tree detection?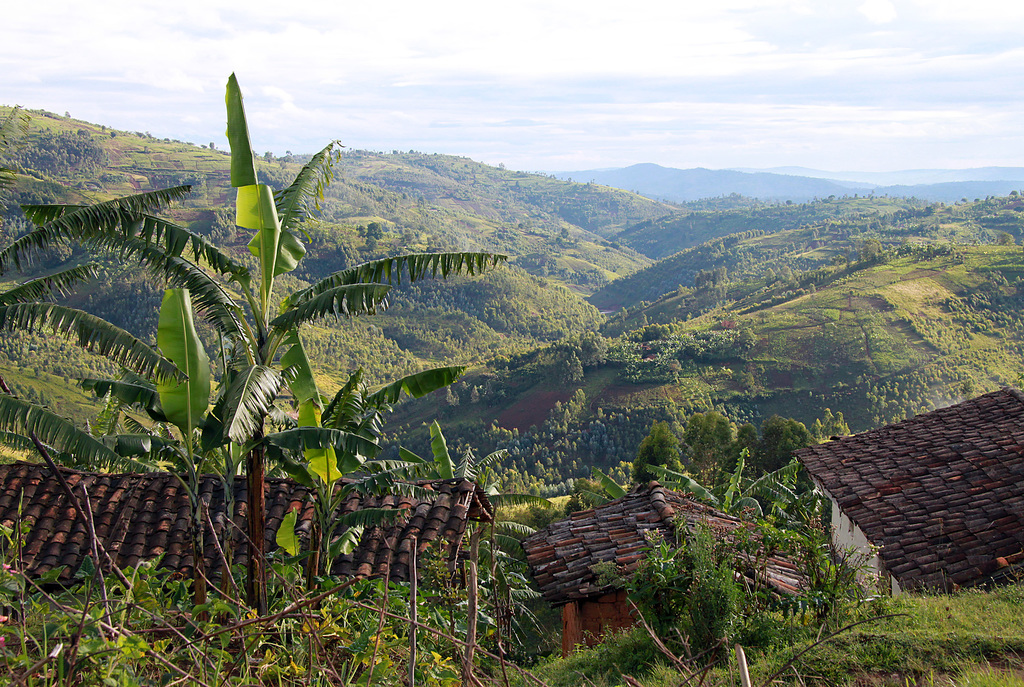
{"left": 515, "top": 170, "right": 521, "bottom": 174}
